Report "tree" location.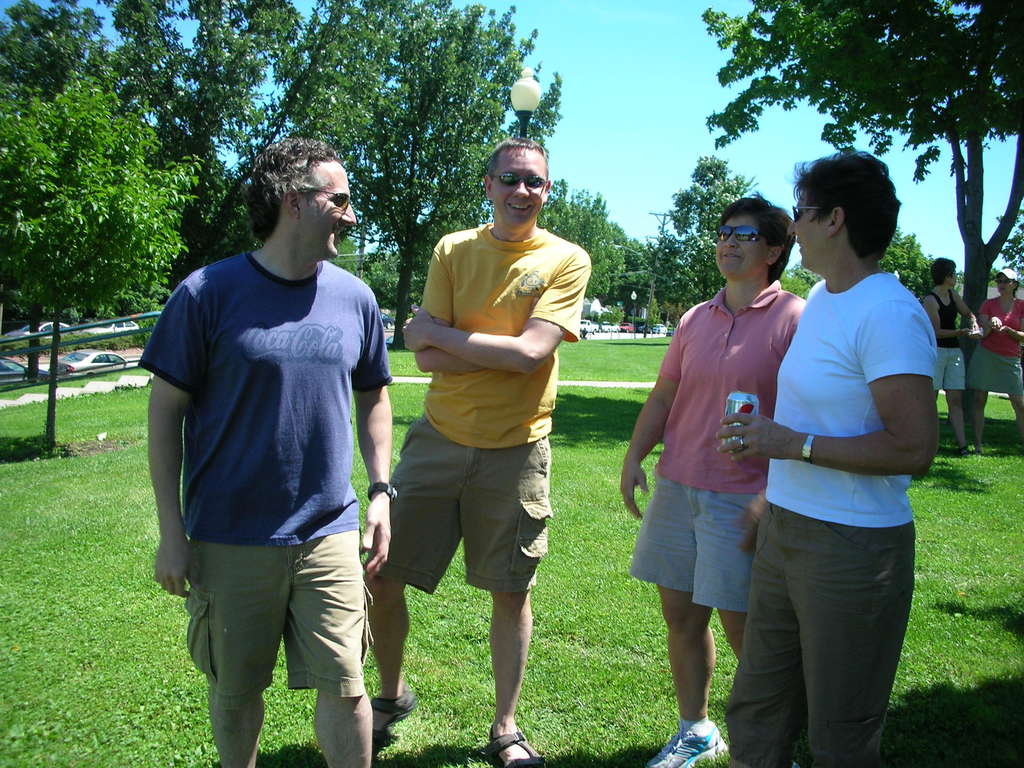
Report: 702, 0, 1023, 308.
